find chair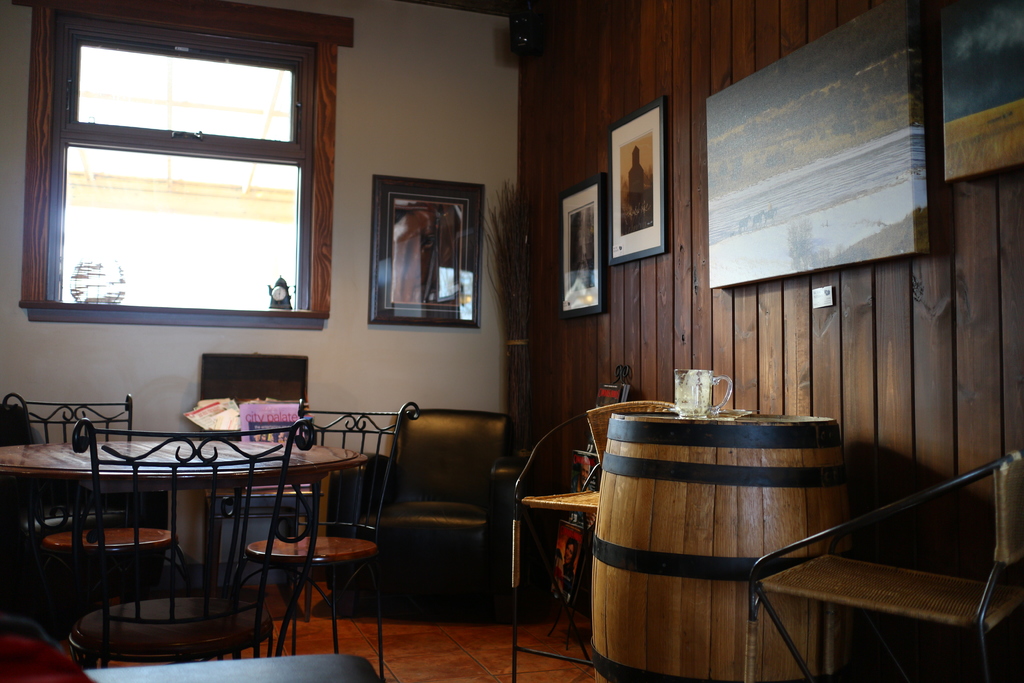
crop(508, 400, 691, 682)
